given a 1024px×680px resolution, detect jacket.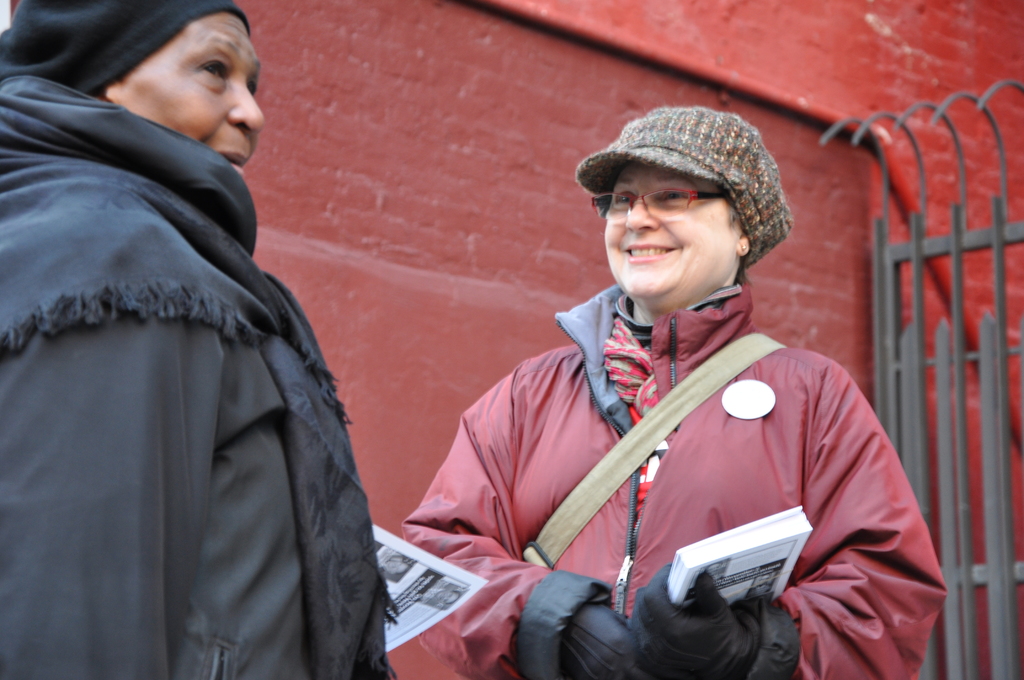
x1=387, y1=280, x2=948, y2=679.
